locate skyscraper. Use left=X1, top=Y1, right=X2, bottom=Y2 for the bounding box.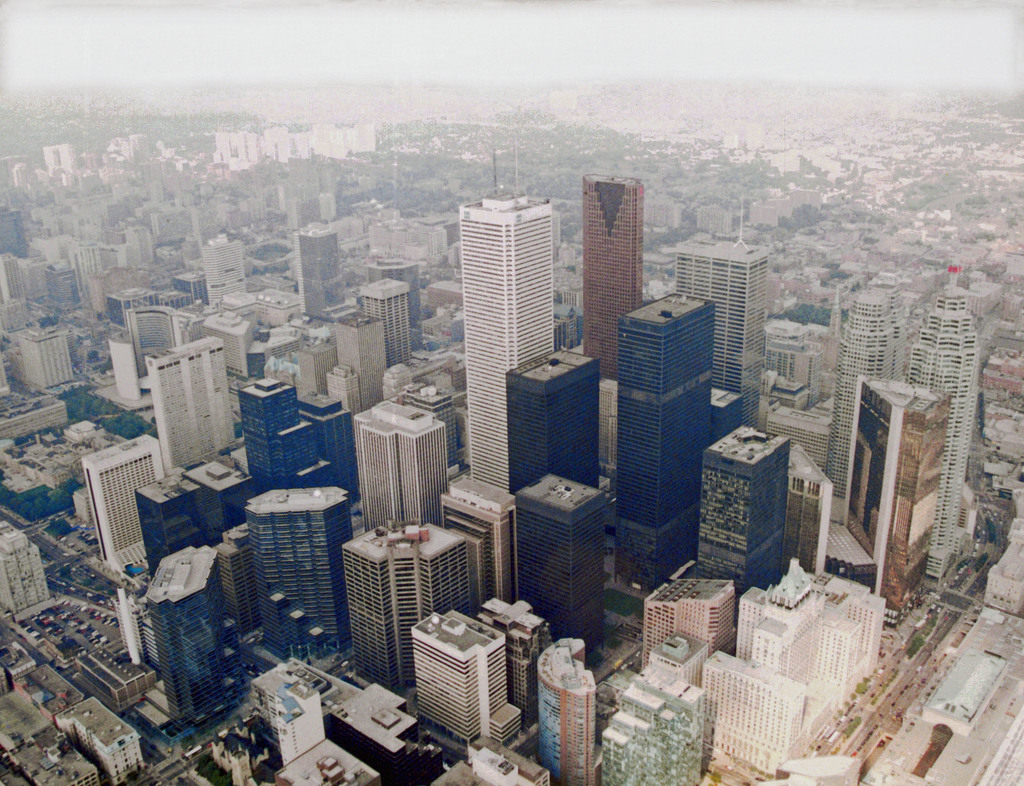
left=740, top=554, right=884, bottom=744.
